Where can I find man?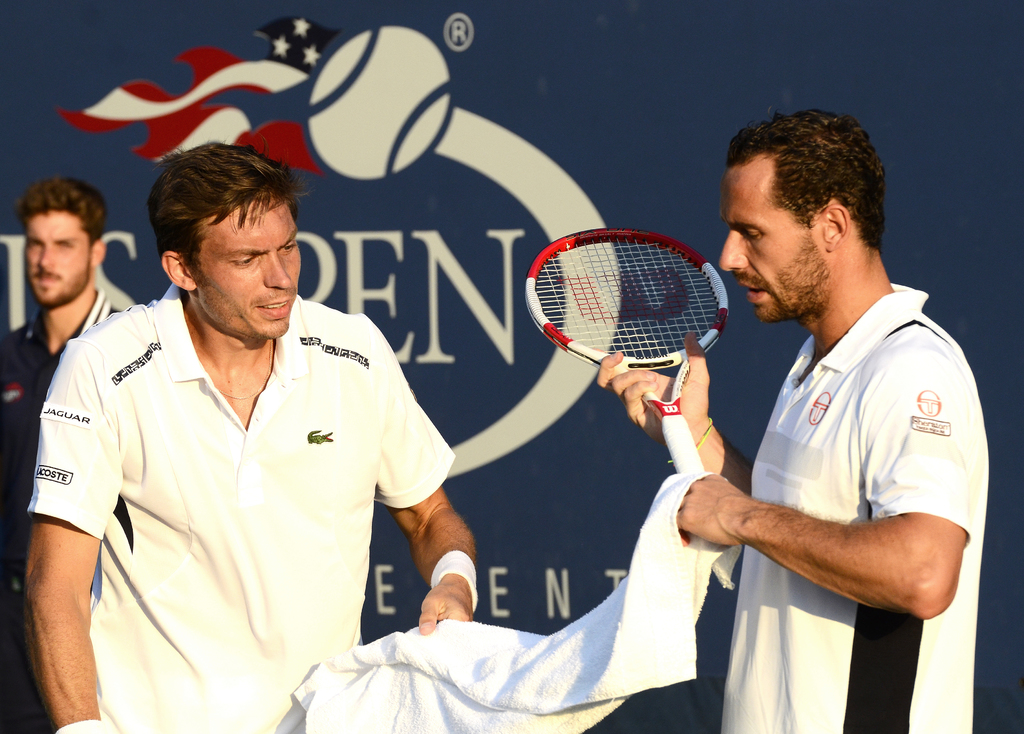
You can find it at box(24, 120, 496, 717).
